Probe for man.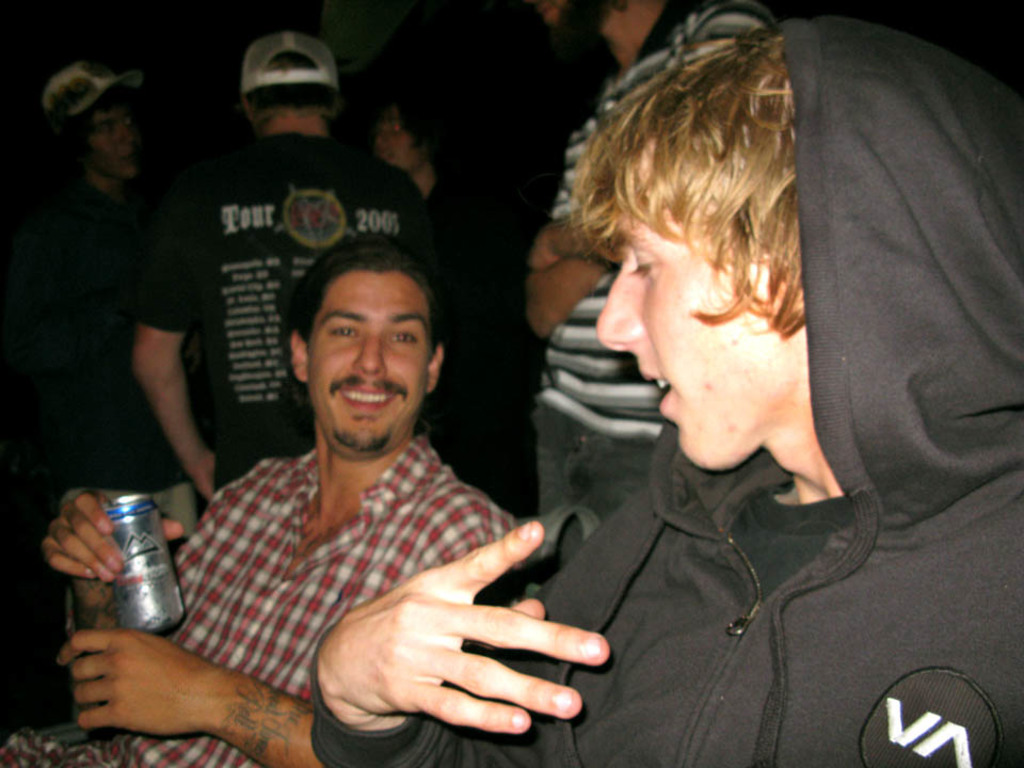
Probe result: select_region(116, 26, 471, 522).
